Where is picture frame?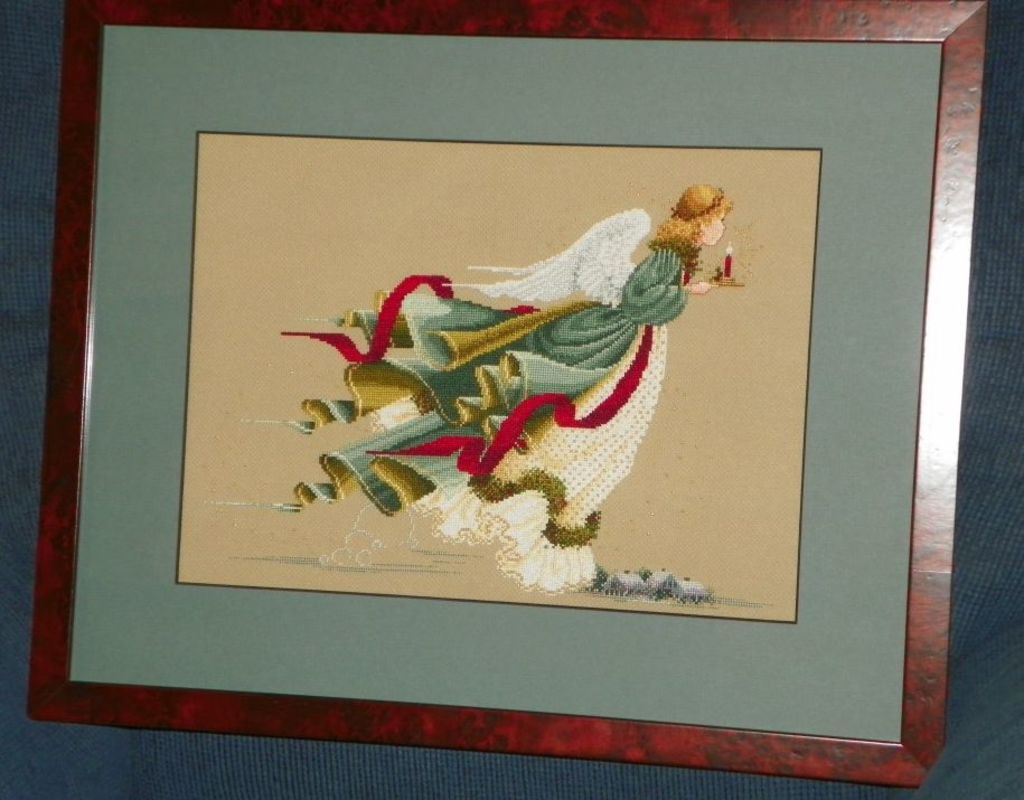
<region>48, 6, 969, 799</region>.
